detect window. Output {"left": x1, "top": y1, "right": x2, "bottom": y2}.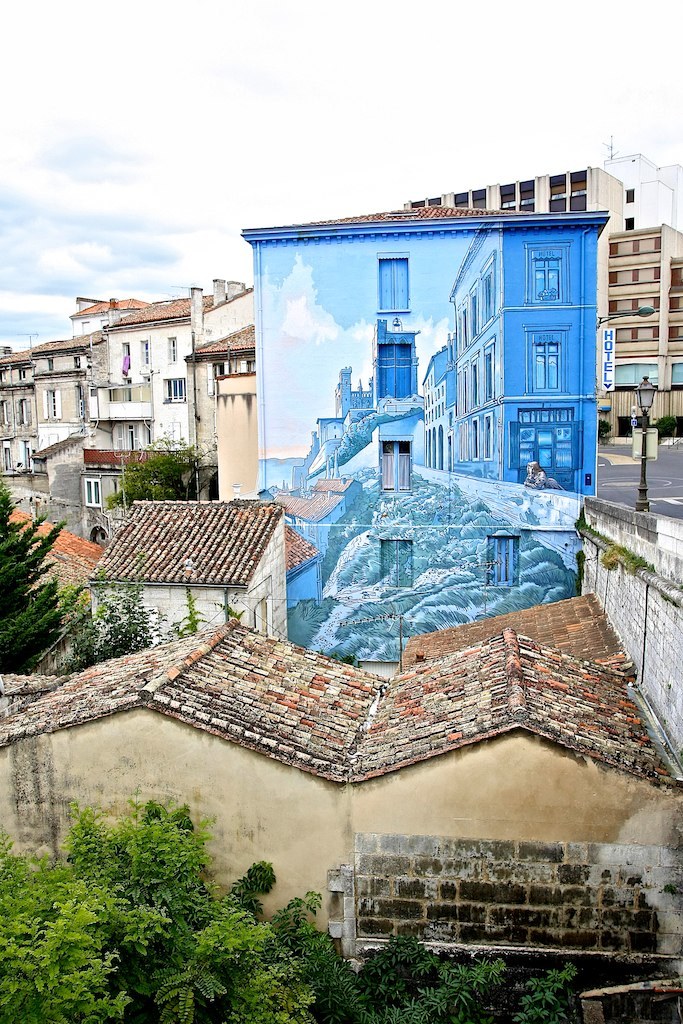
{"left": 22, "top": 401, "right": 24, "bottom": 426}.
